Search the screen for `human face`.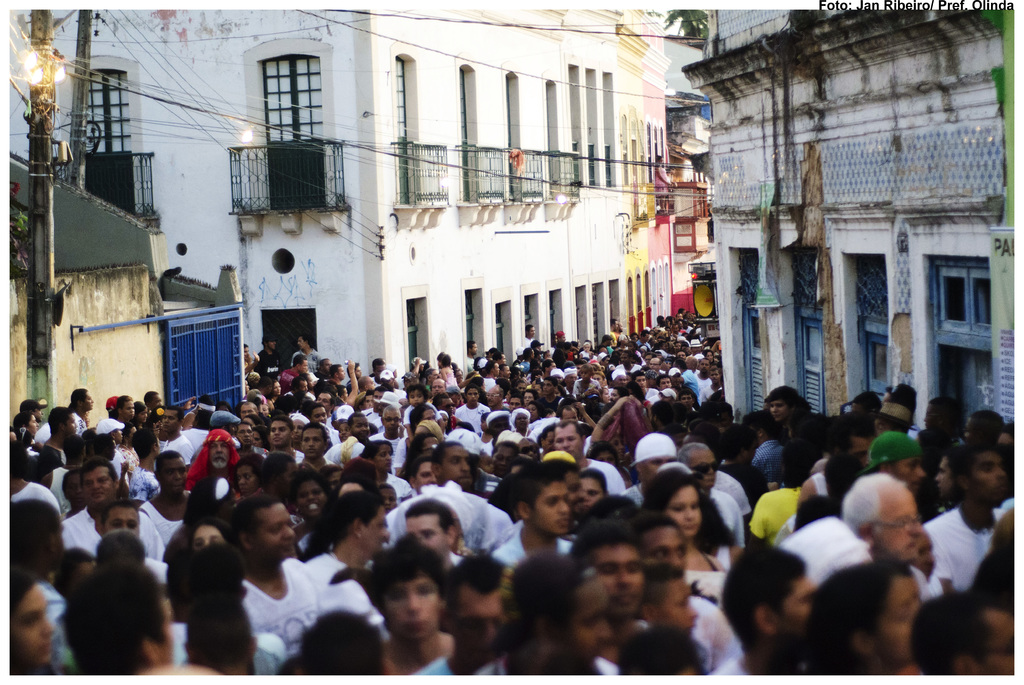
Found at l=253, t=502, r=296, b=557.
